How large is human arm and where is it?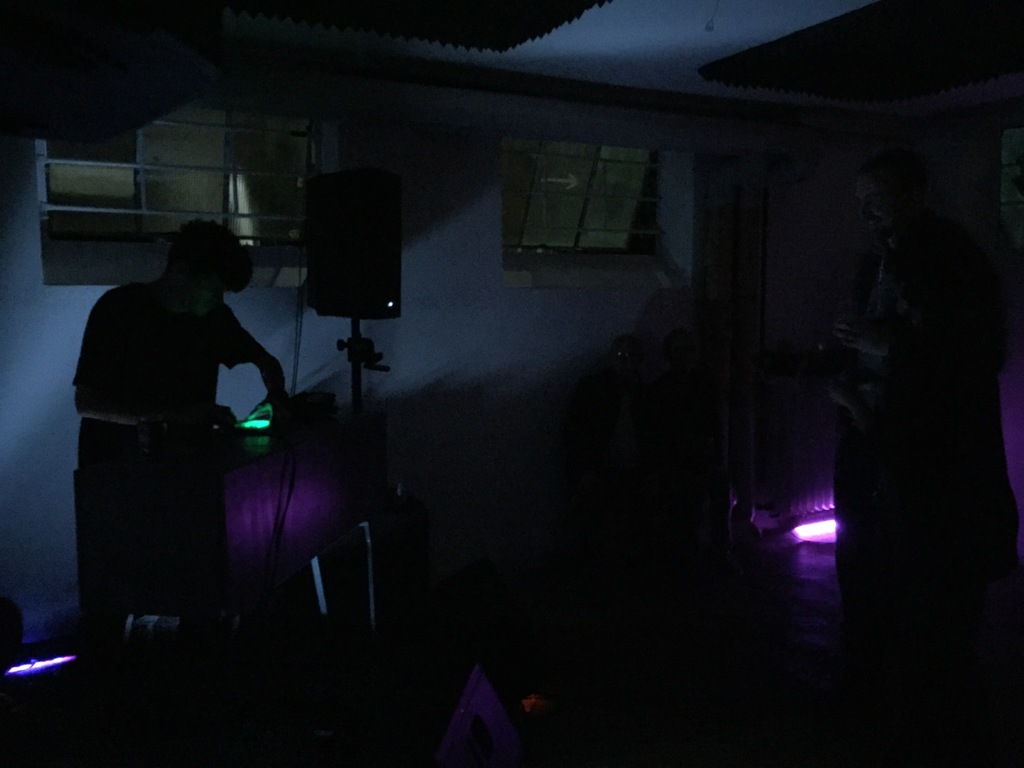
Bounding box: bbox=(210, 310, 283, 425).
